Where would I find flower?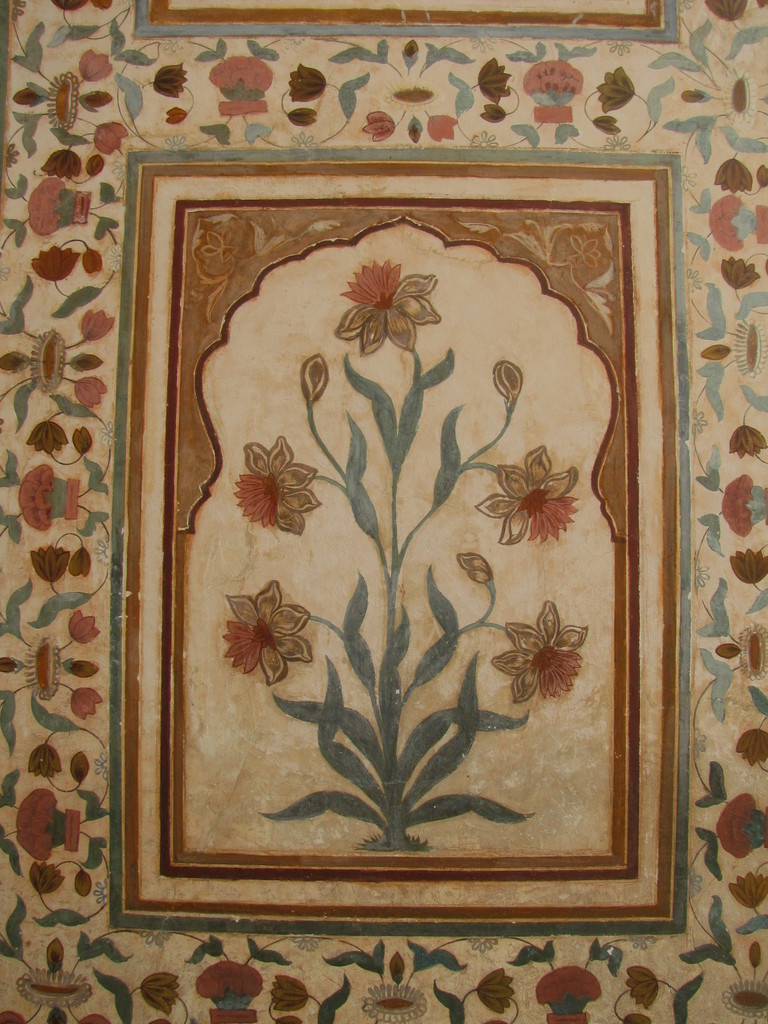
At <region>285, 56, 327, 99</region>.
